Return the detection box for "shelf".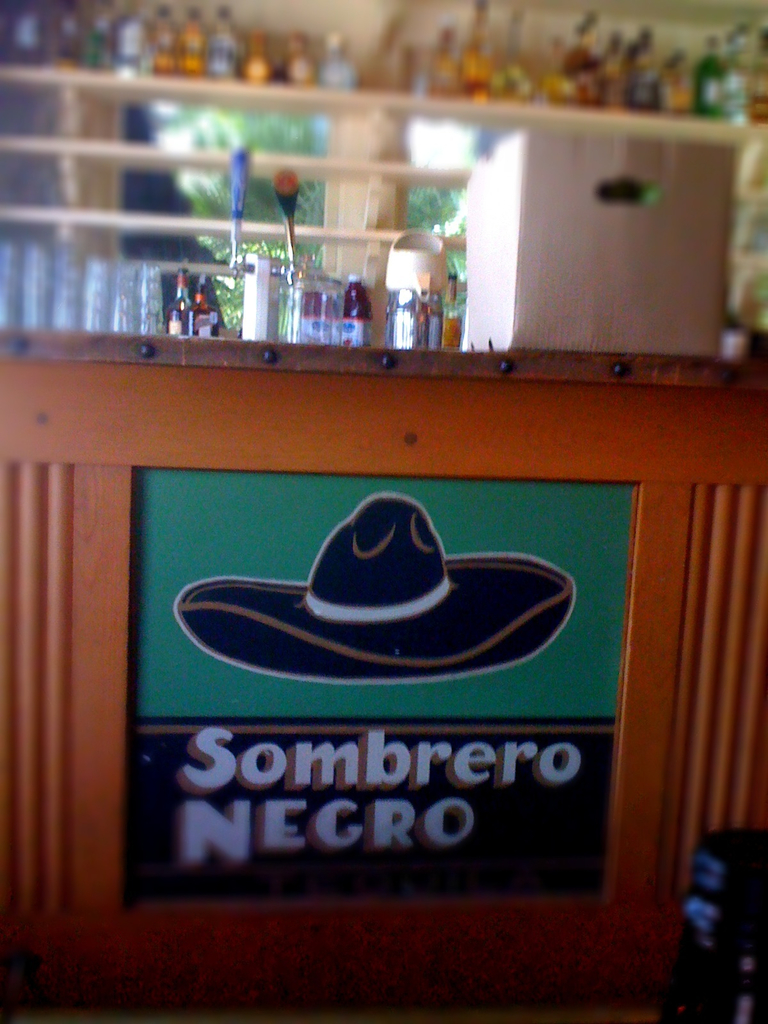
region(0, 222, 458, 334).
